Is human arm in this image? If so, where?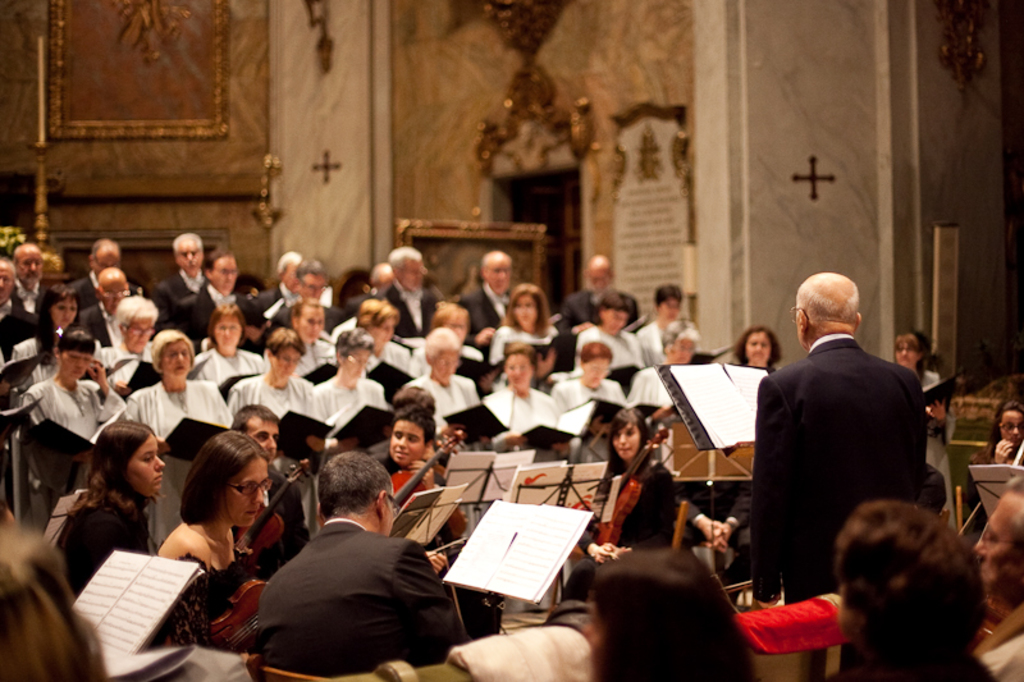
Yes, at detection(424, 548, 449, 569).
